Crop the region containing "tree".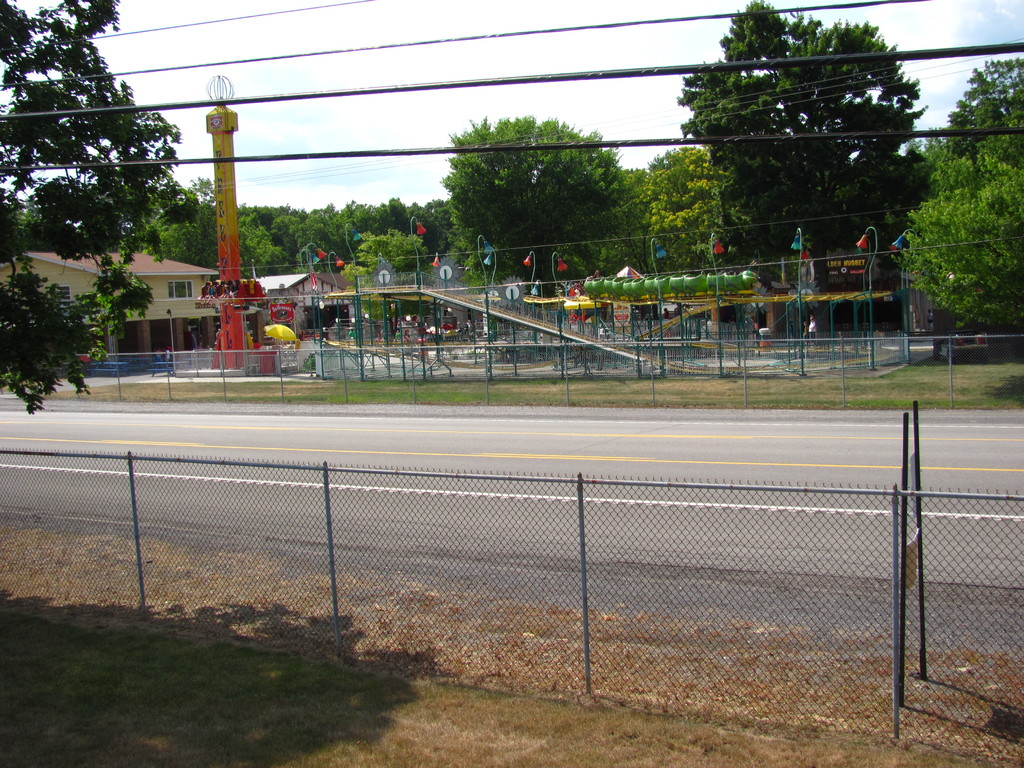
Crop region: detection(328, 235, 445, 307).
